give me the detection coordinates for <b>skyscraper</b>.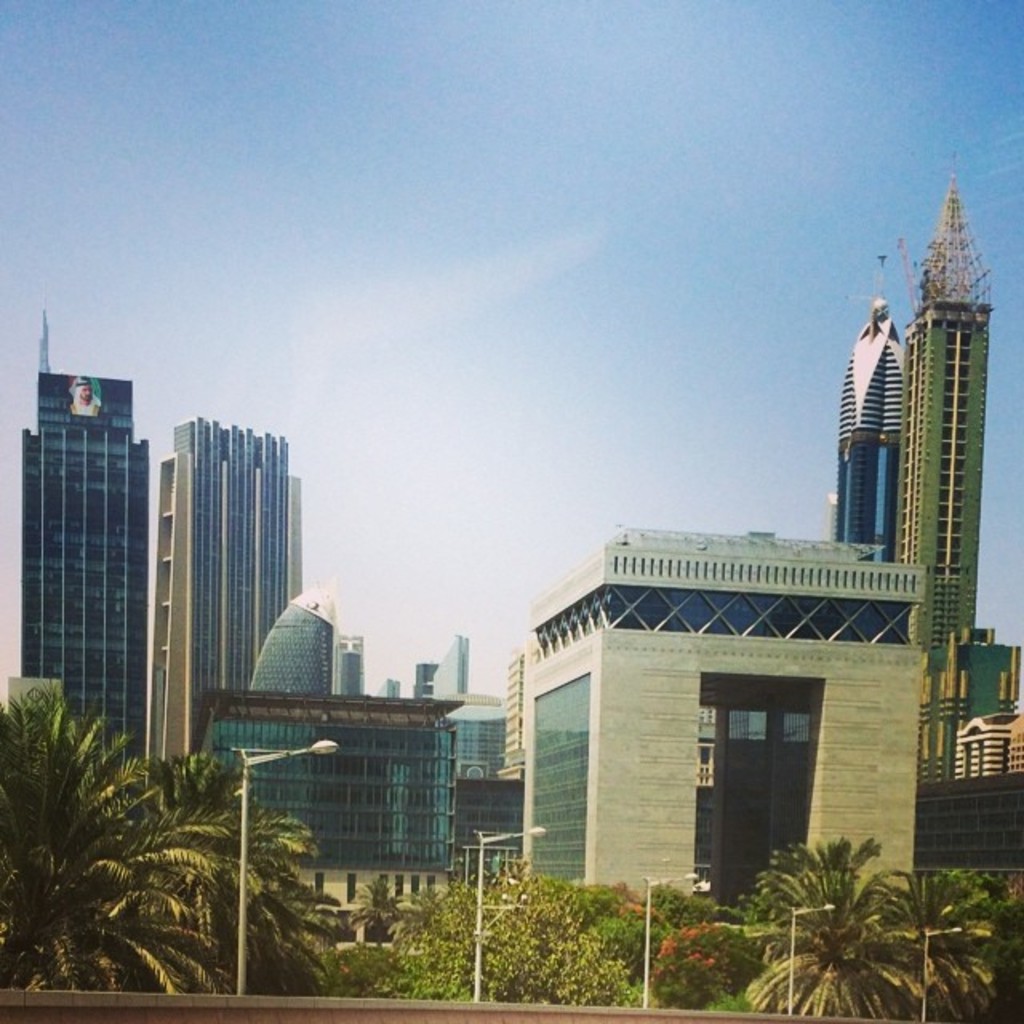
detection(10, 323, 160, 774).
